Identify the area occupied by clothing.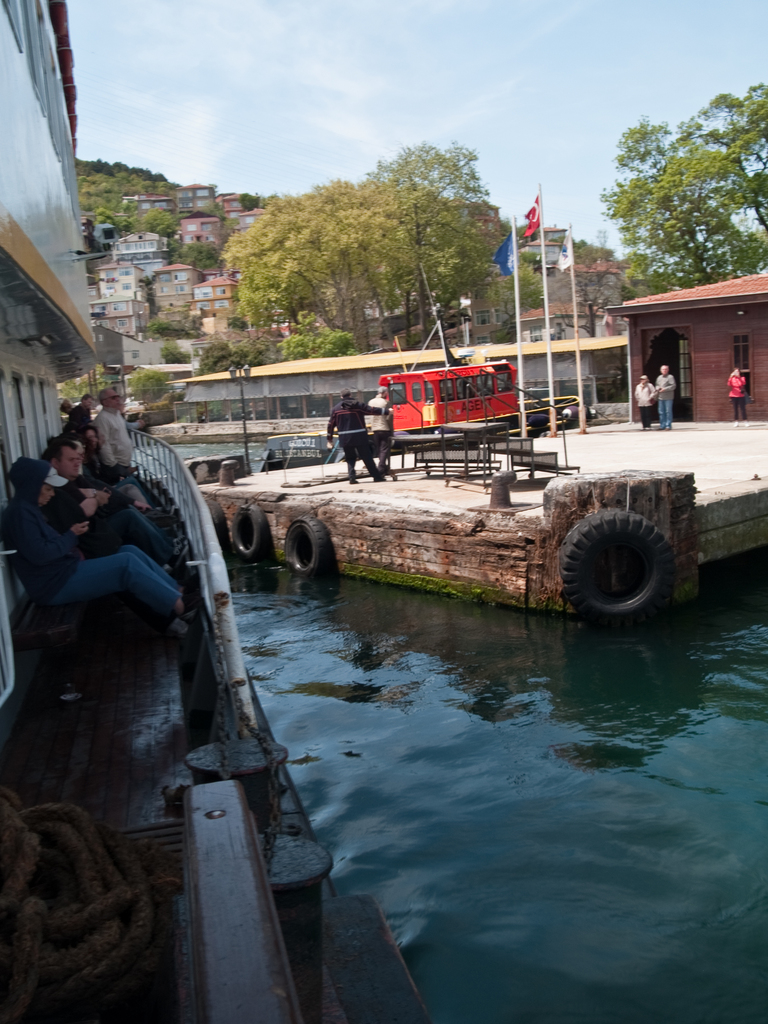
Area: <box>723,374,746,428</box>.
